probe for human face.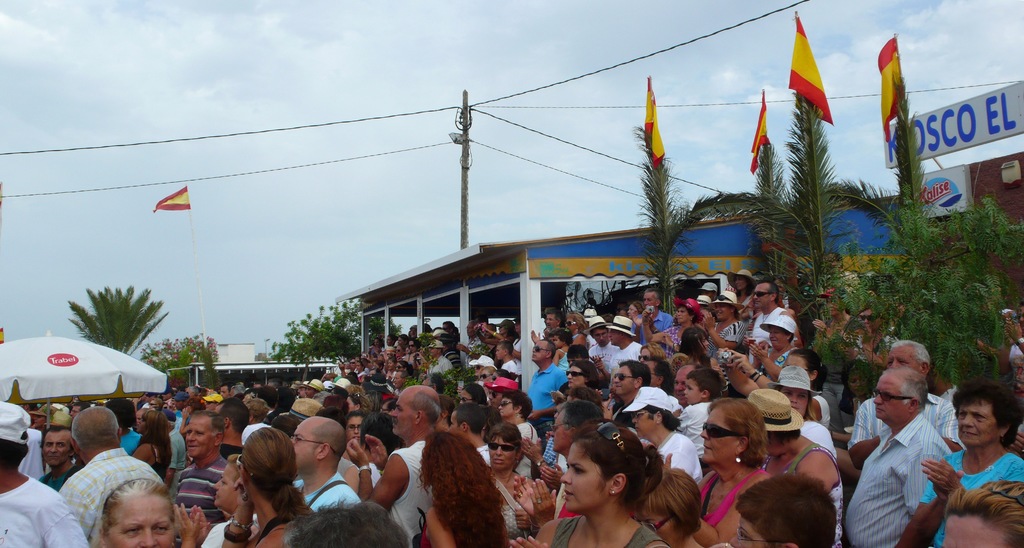
Probe result: <region>111, 497, 172, 547</region>.
